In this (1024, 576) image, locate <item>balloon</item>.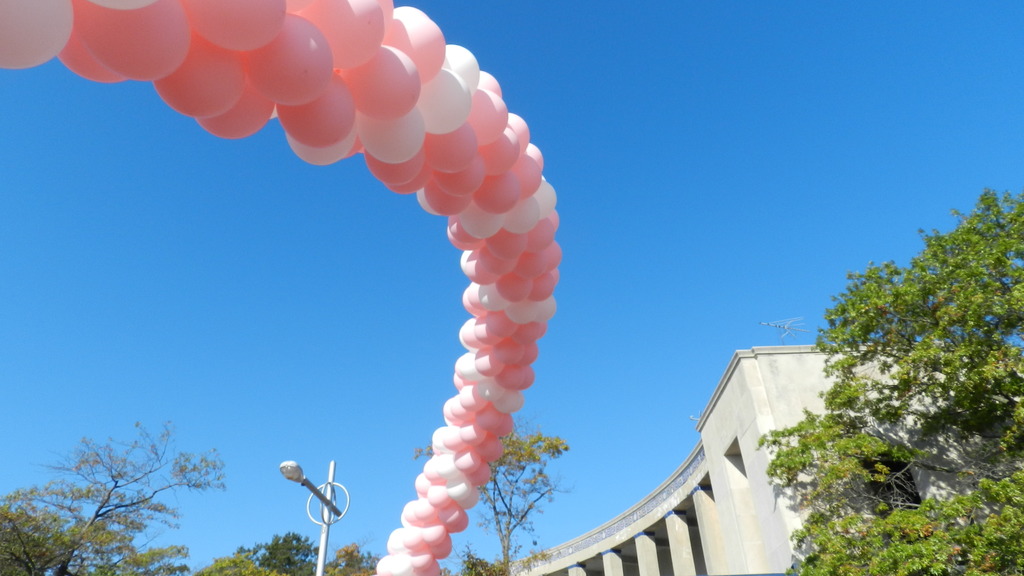
Bounding box: <box>440,164,484,195</box>.
